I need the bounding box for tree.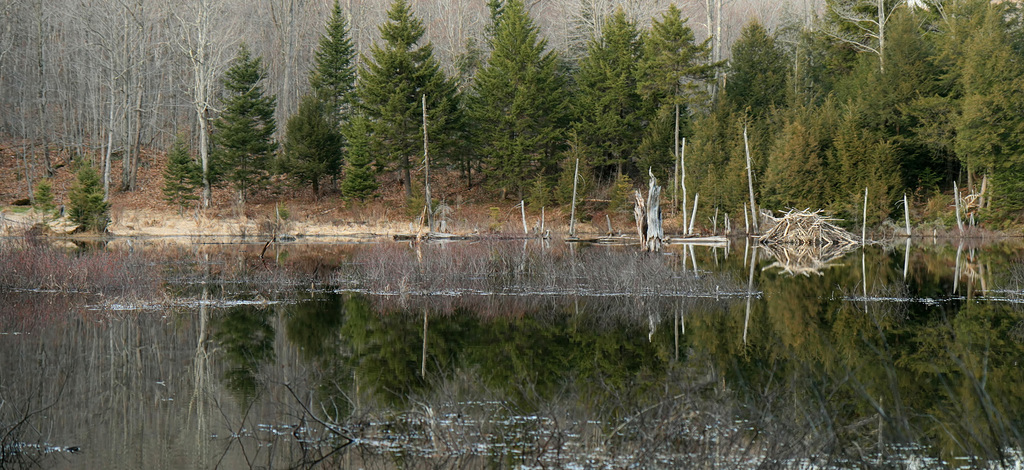
Here it is: (x1=483, y1=0, x2=506, y2=78).
